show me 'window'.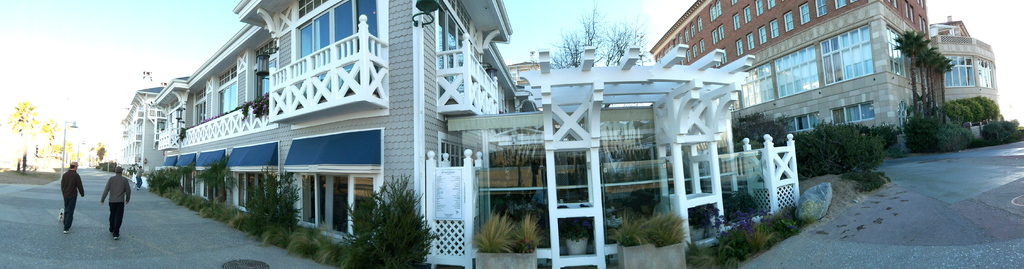
'window' is here: {"left": 708, "top": 0, "right": 724, "bottom": 20}.
